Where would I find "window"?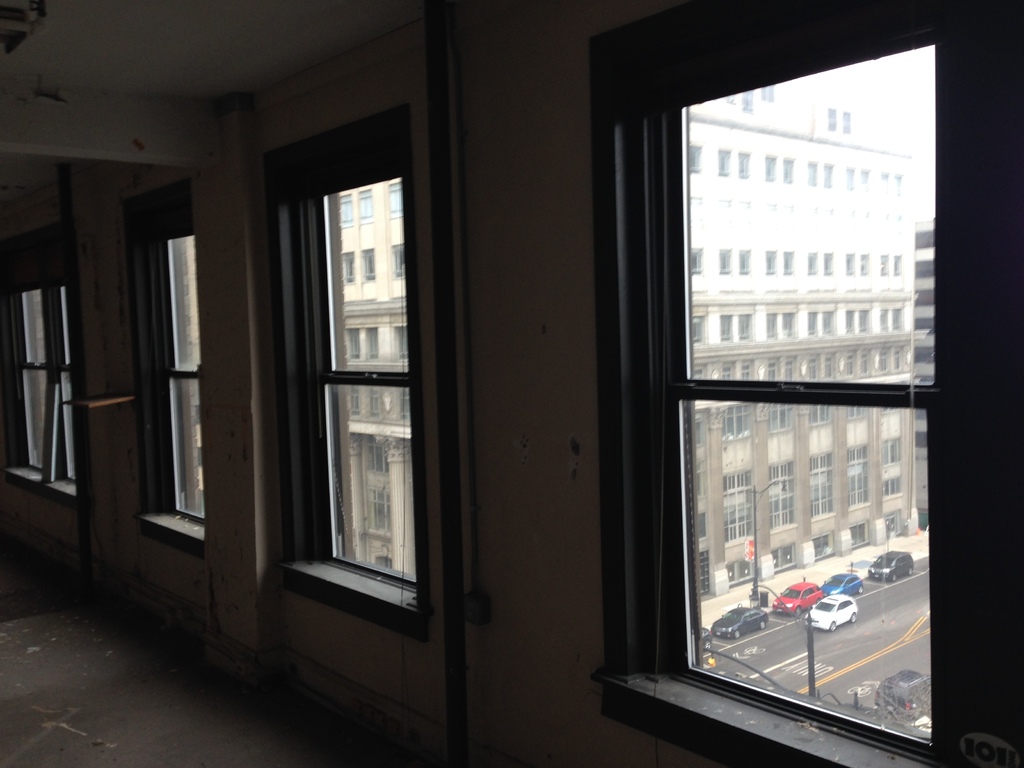
At 842 310 855 334.
